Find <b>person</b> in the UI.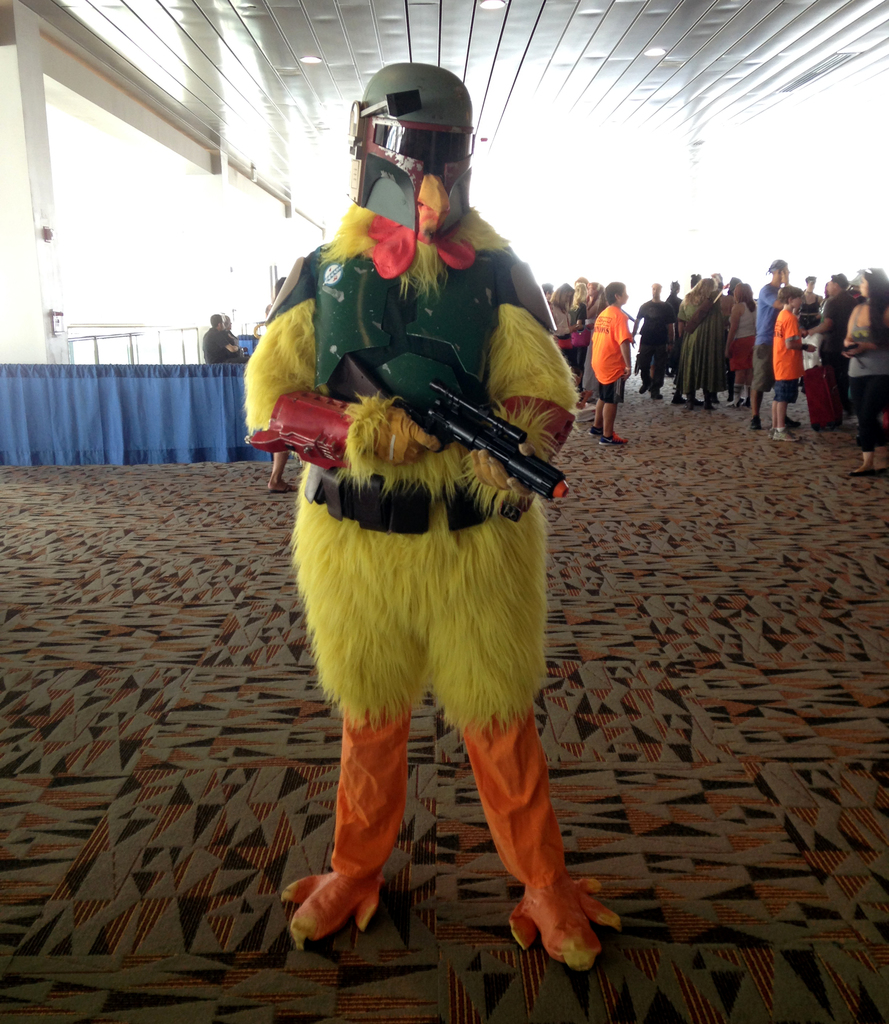
UI element at 768:280:813:433.
